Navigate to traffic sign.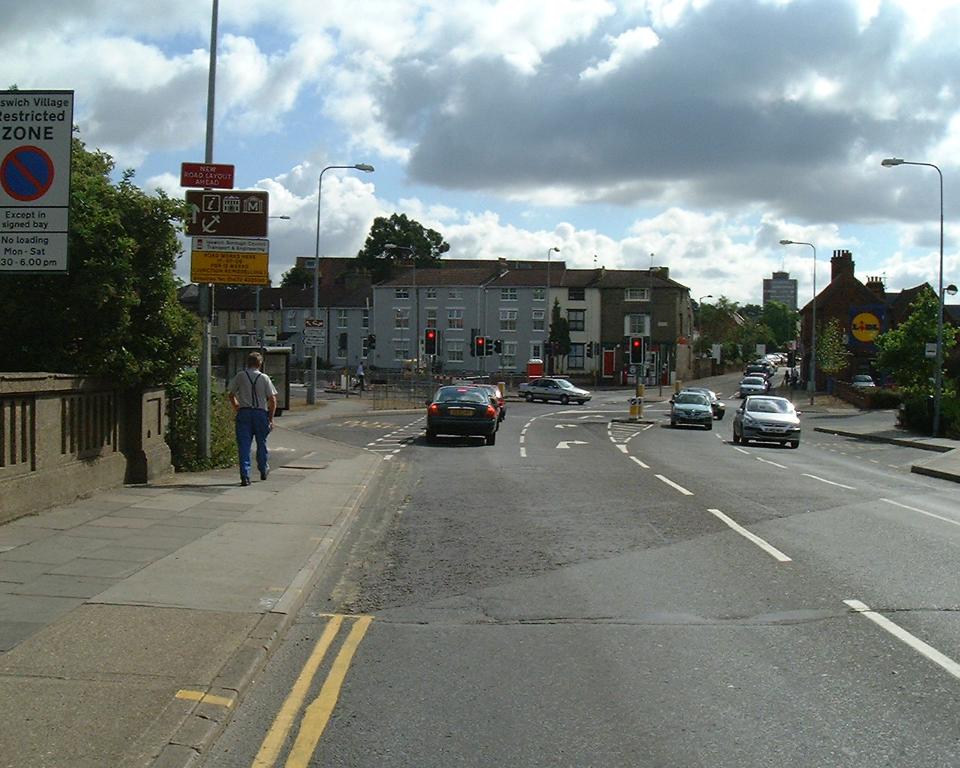
Navigation target: region(189, 235, 270, 290).
